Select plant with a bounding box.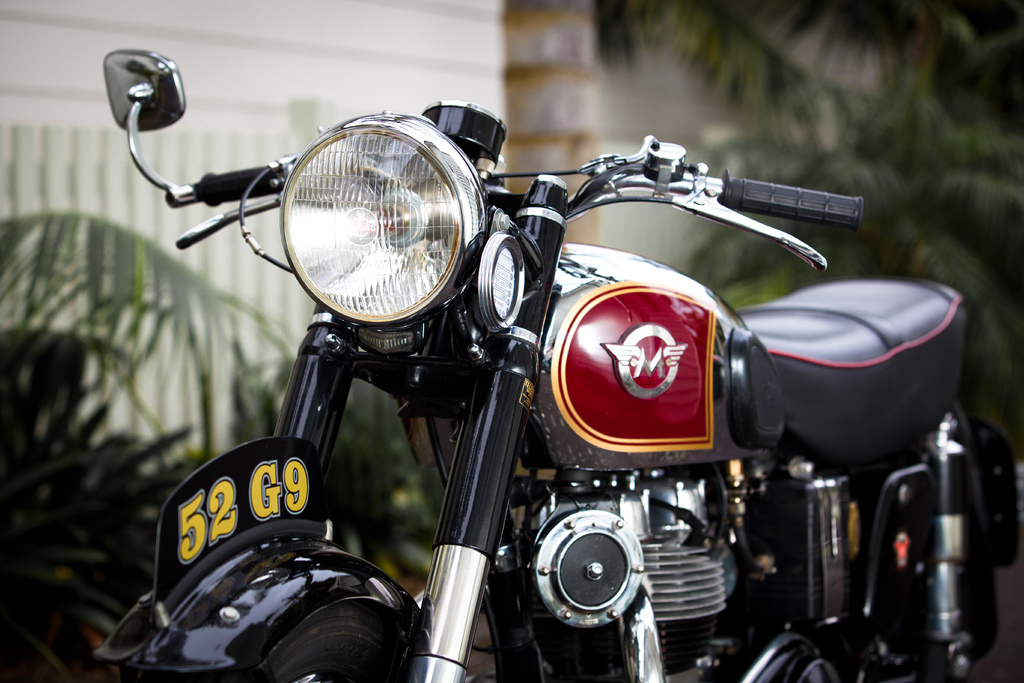
region(0, 0, 1023, 682).
